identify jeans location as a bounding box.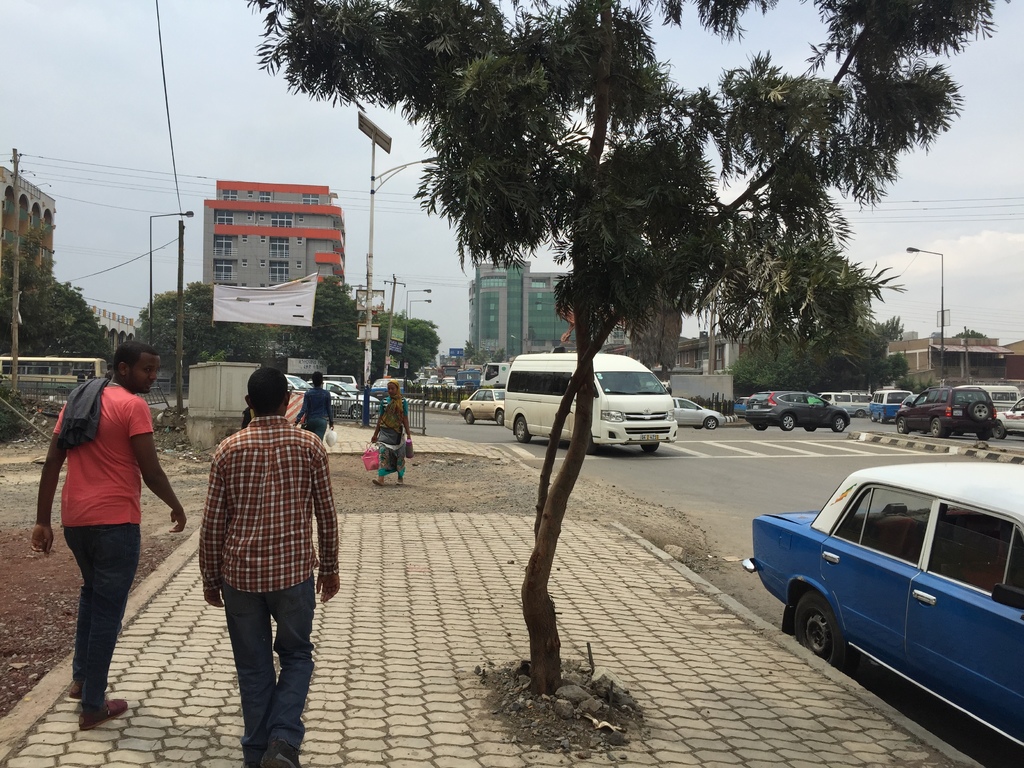
Rect(206, 580, 308, 760).
